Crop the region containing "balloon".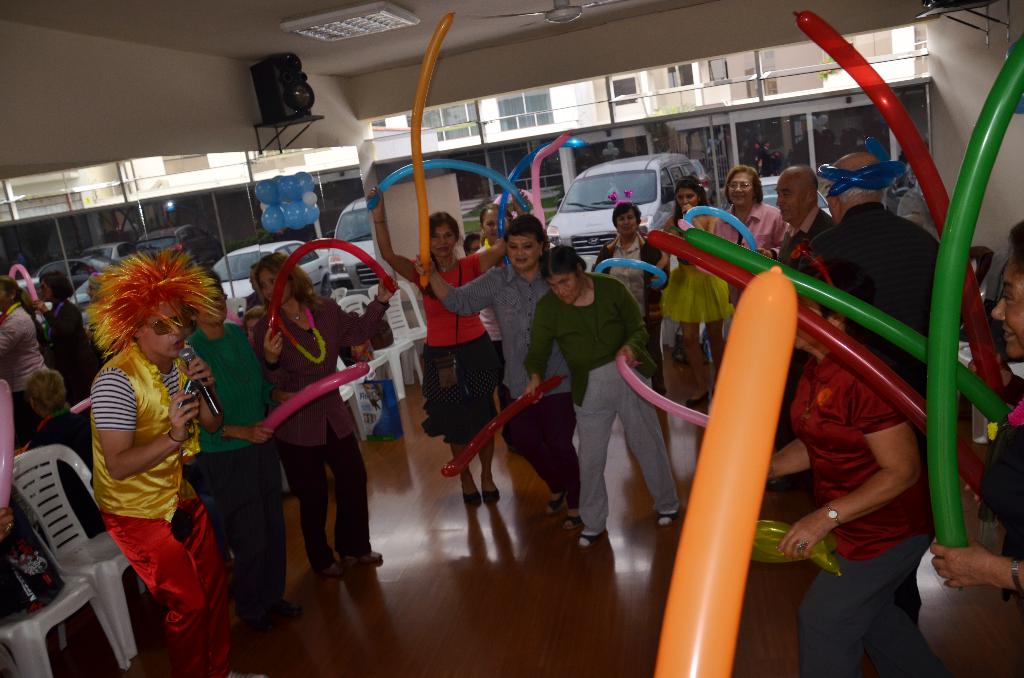
Crop region: BBox(278, 175, 298, 202).
